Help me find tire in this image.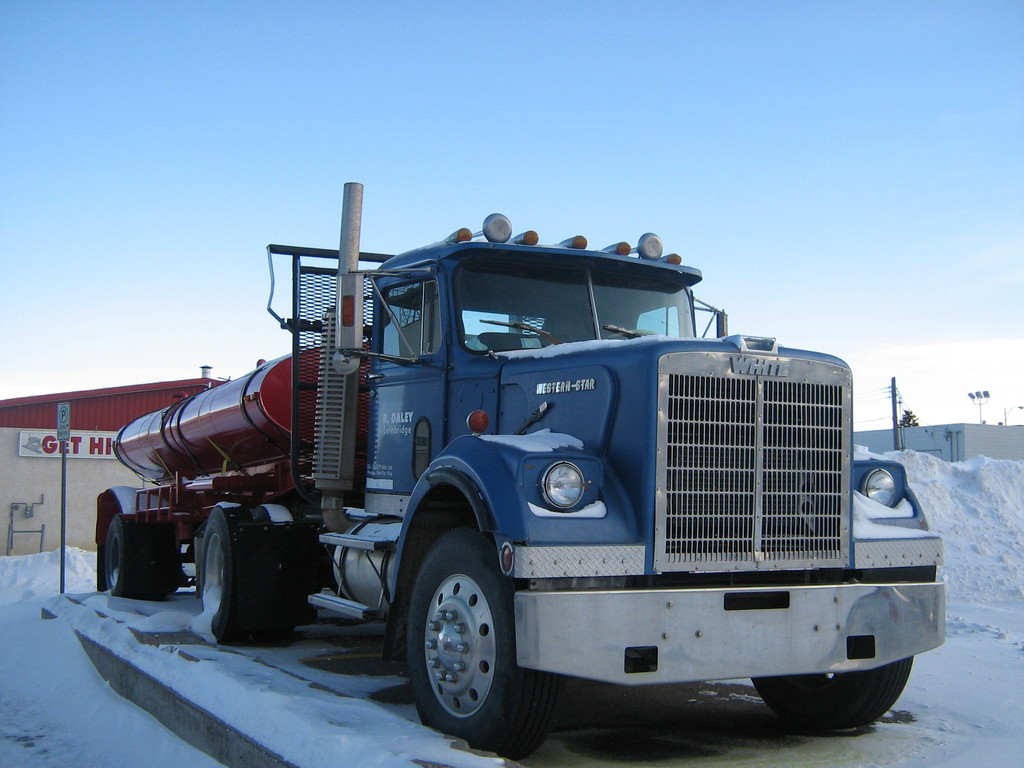
Found it: bbox=(407, 536, 525, 749).
